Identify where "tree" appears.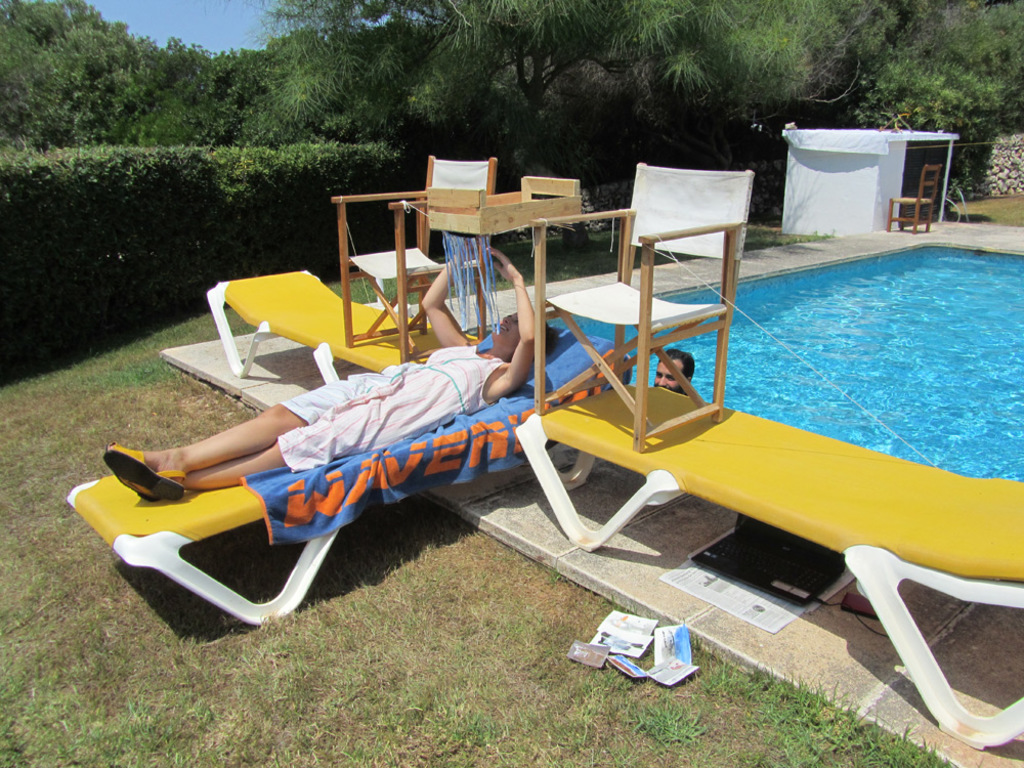
Appears at 231/0/905/172.
